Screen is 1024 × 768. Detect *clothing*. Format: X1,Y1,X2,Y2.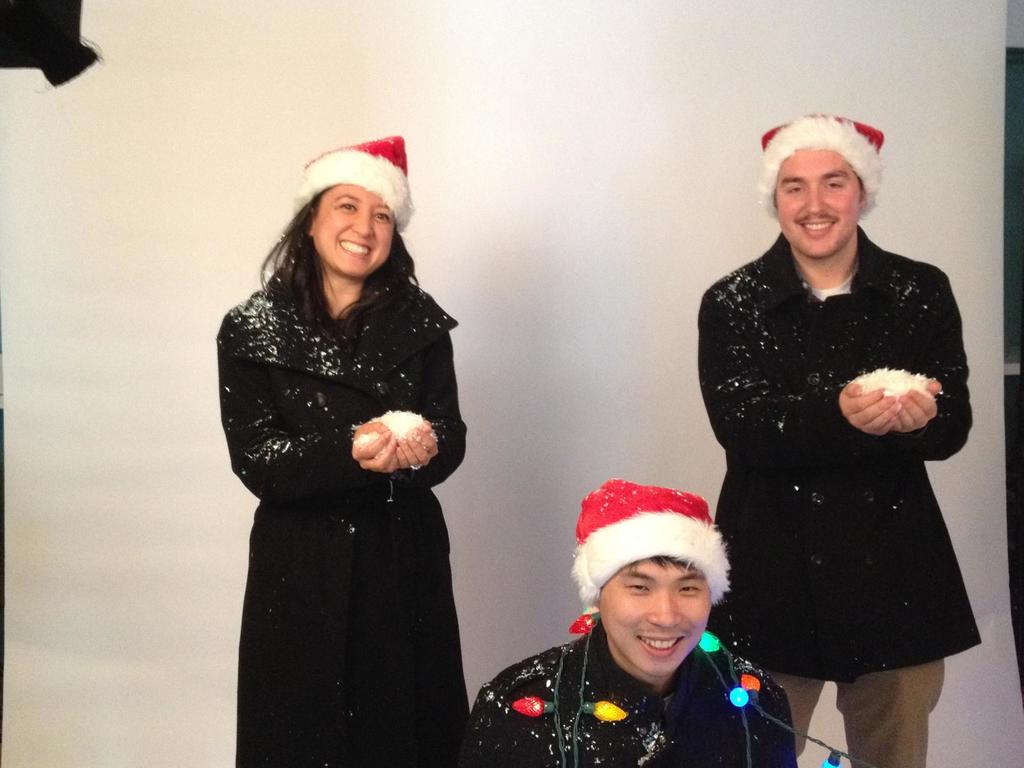
213,131,475,767.
